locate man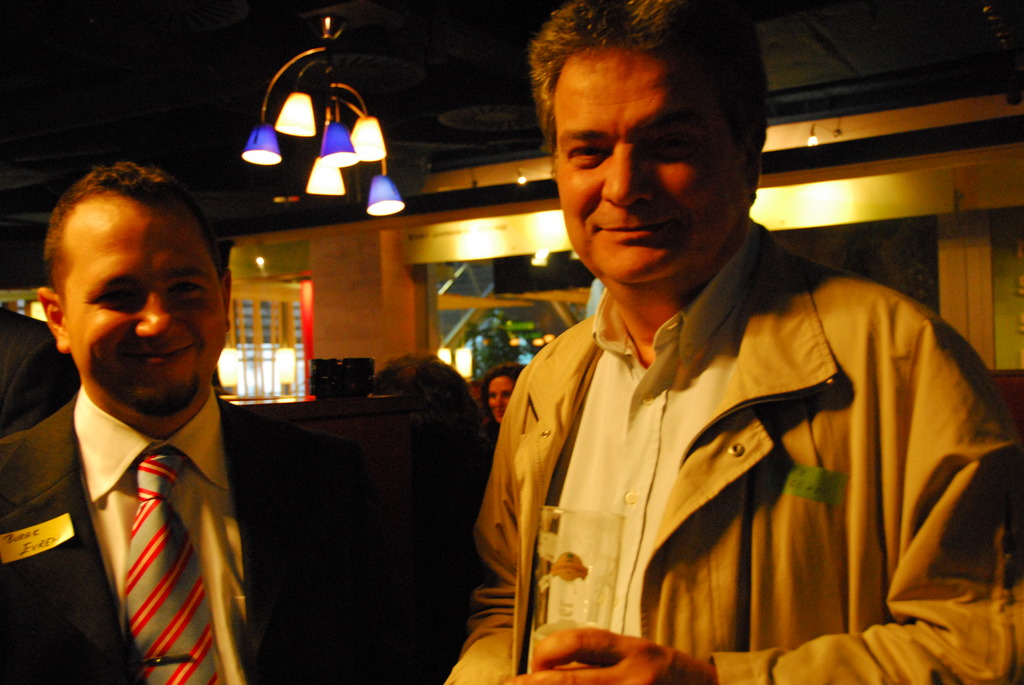
left=0, top=307, right=81, bottom=437
